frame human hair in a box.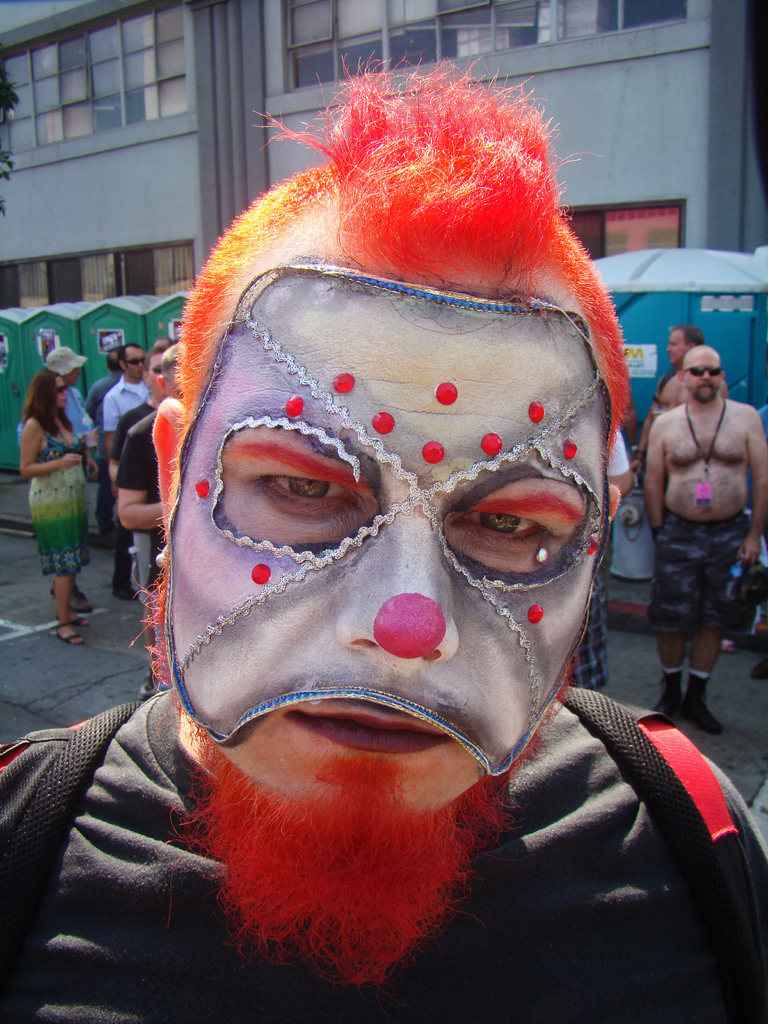
Rect(667, 323, 700, 345).
